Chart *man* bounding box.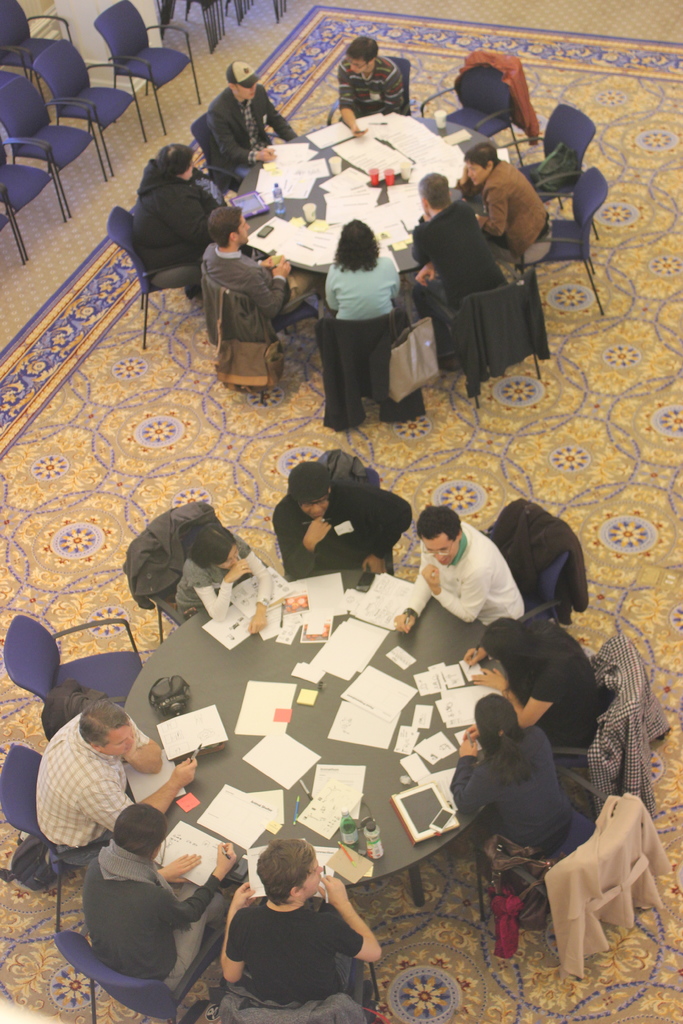
Charted: BBox(37, 698, 197, 867).
